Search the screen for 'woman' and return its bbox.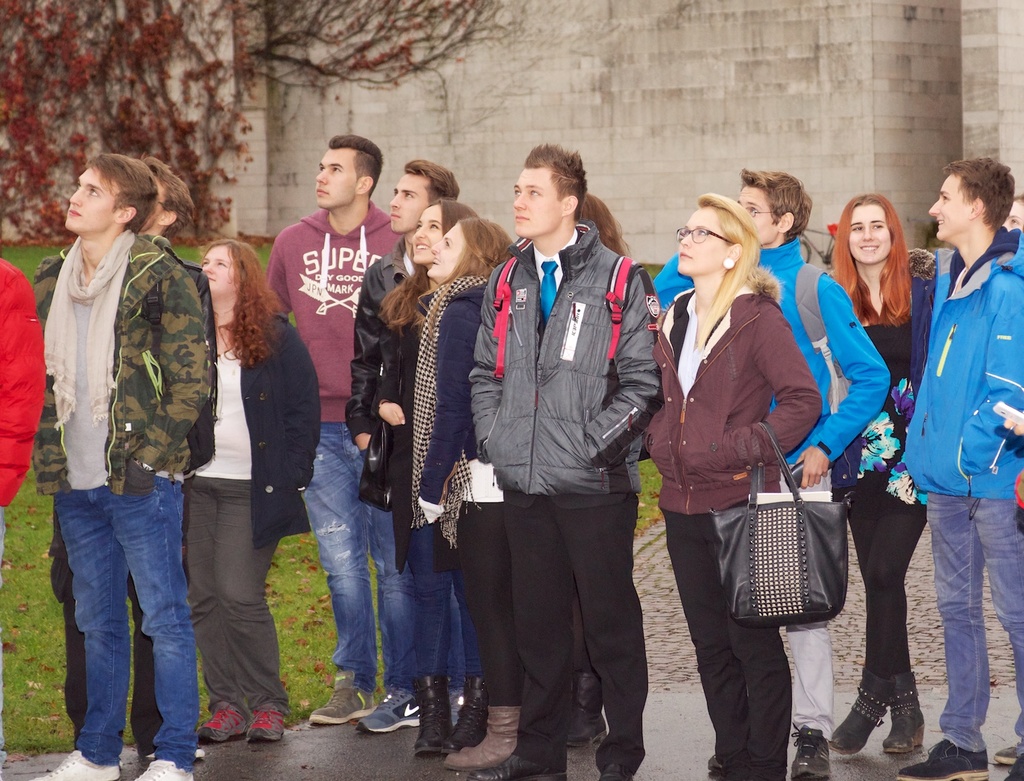
Found: 644:171:846:767.
